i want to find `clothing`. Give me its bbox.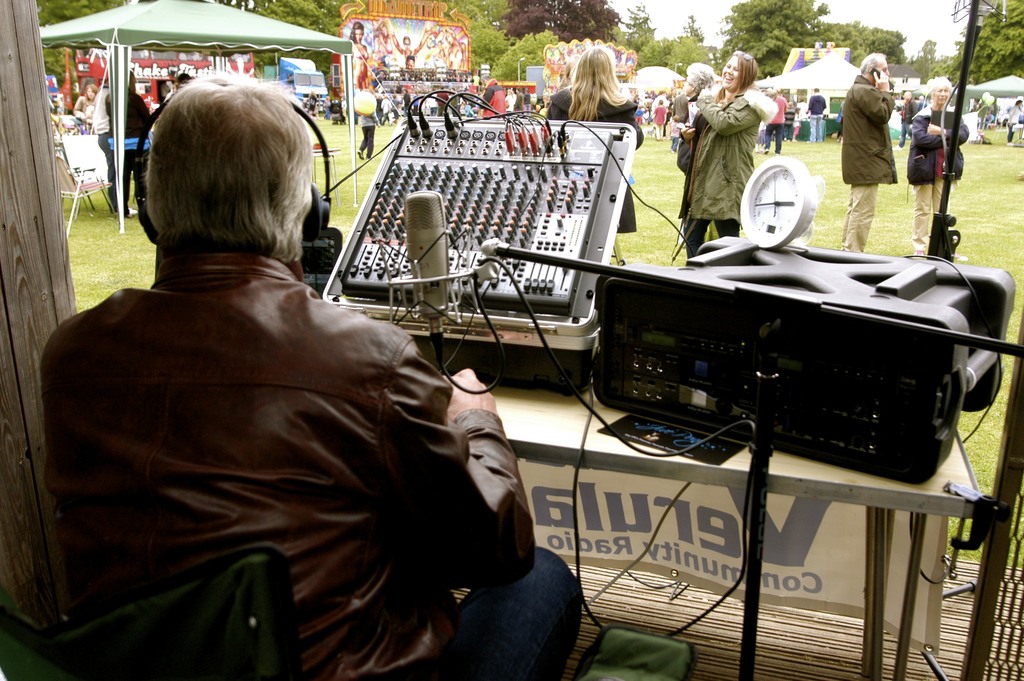
bbox=[104, 86, 155, 215].
